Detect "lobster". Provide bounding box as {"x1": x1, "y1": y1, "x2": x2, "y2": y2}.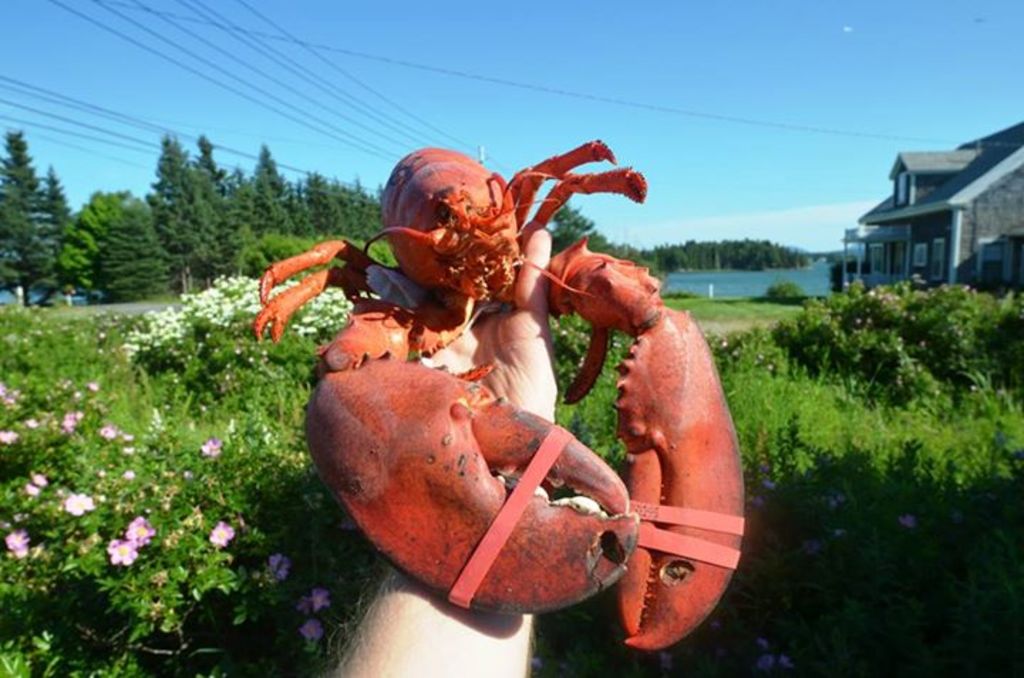
{"x1": 247, "y1": 132, "x2": 748, "y2": 660}.
